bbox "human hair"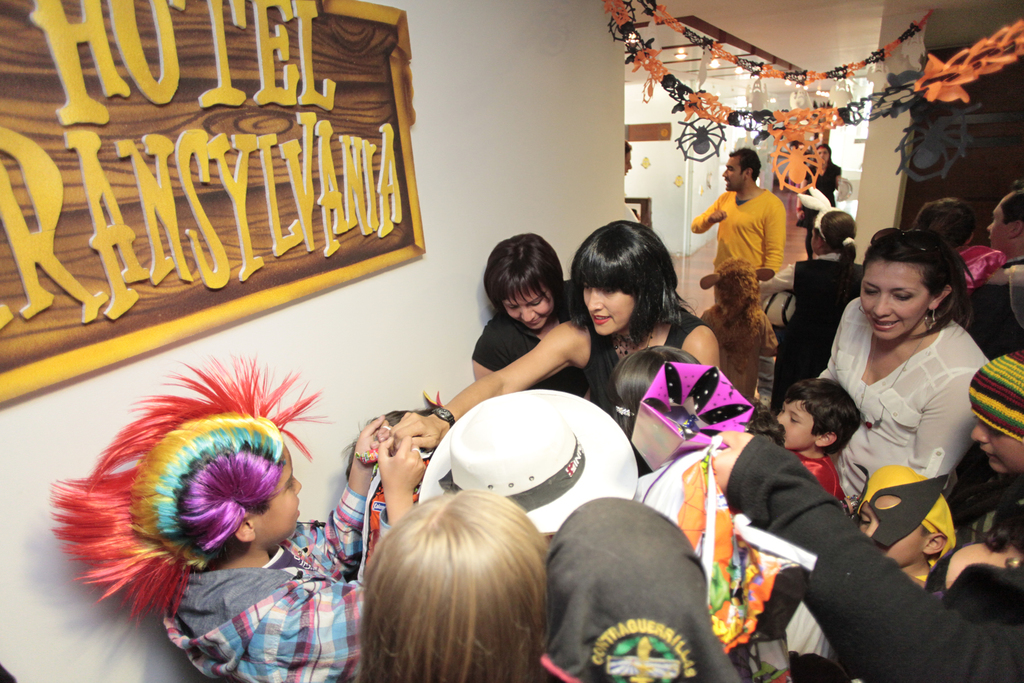
(x1=565, y1=215, x2=700, y2=347)
